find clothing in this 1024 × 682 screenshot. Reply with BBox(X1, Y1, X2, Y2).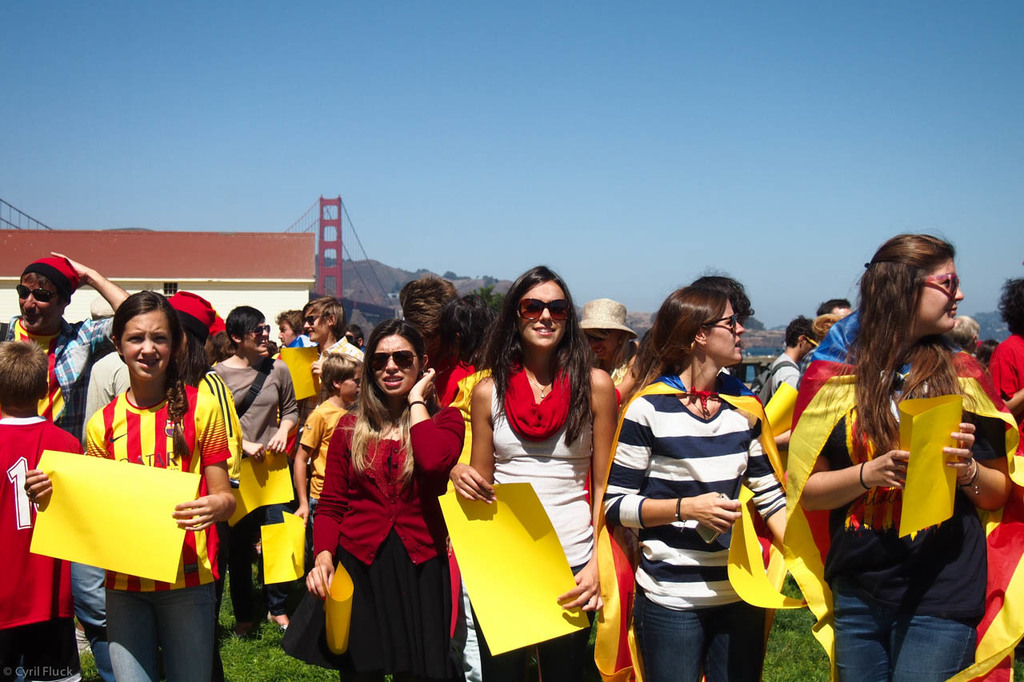
BBox(0, 406, 83, 681).
